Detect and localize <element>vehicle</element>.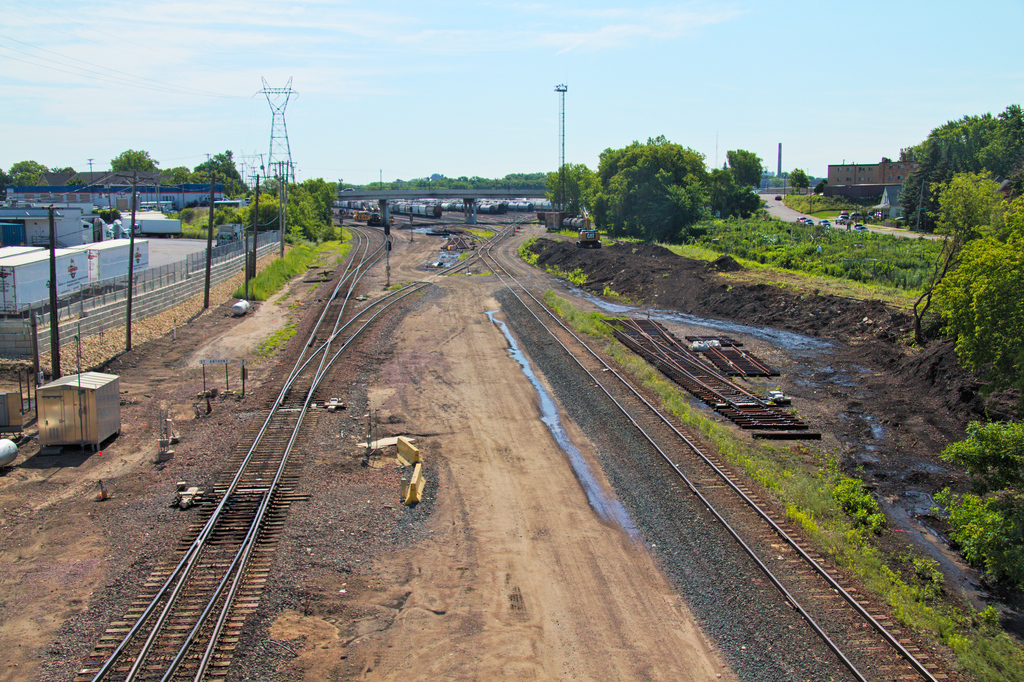
Localized at 834, 210, 855, 228.
